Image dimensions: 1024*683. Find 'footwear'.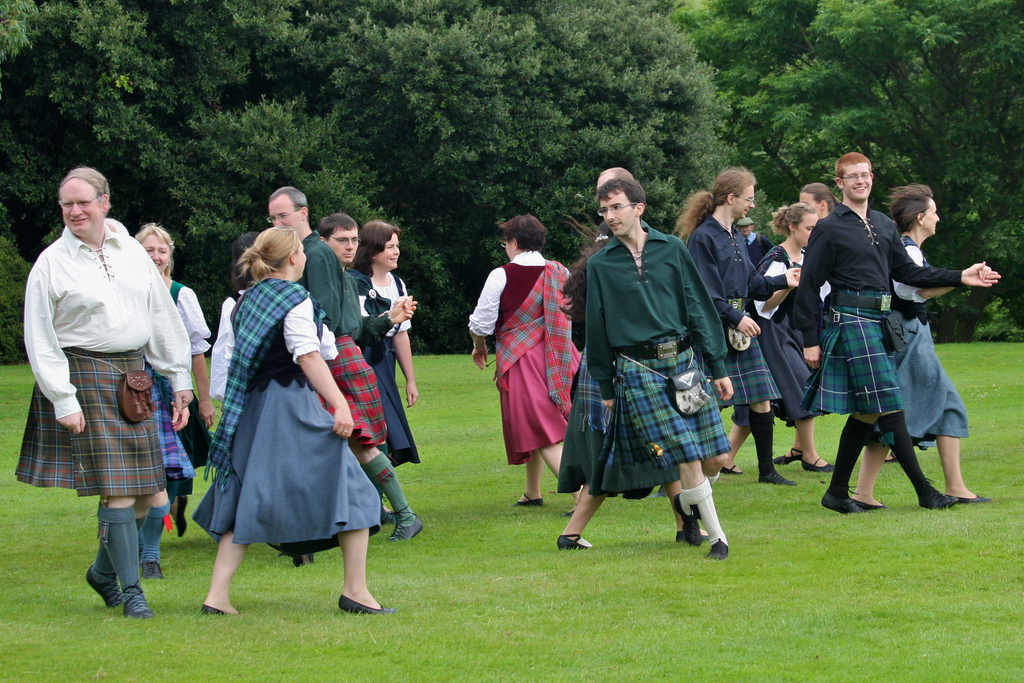
Rect(772, 445, 802, 468).
